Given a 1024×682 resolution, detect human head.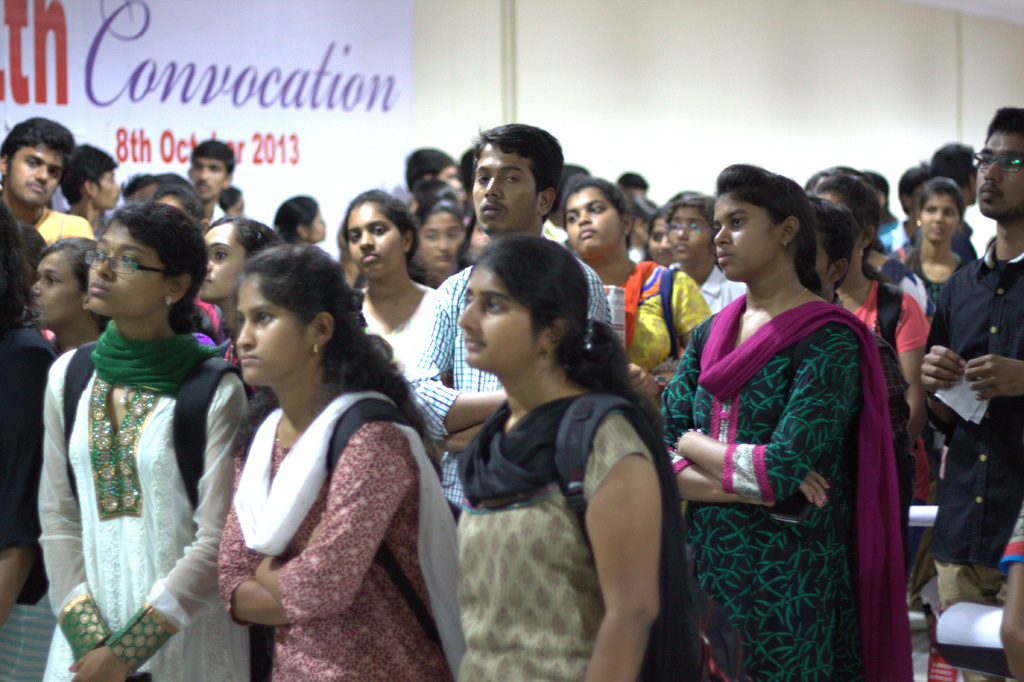
box=[474, 115, 572, 231].
